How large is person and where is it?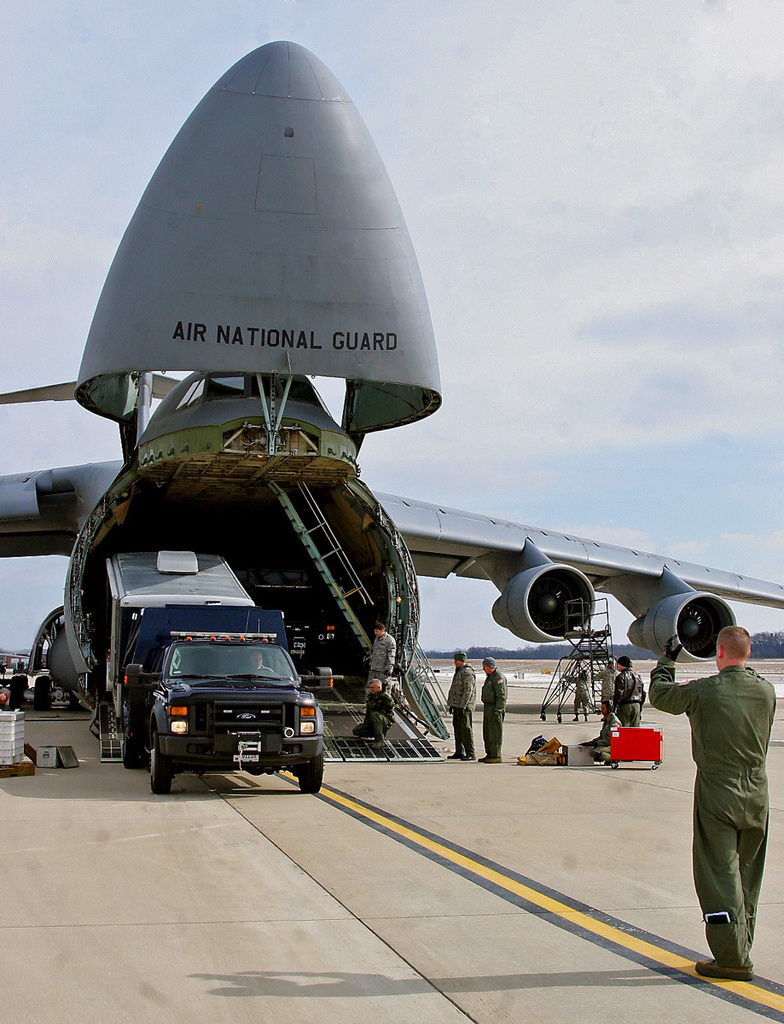
Bounding box: (663,598,776,978).
